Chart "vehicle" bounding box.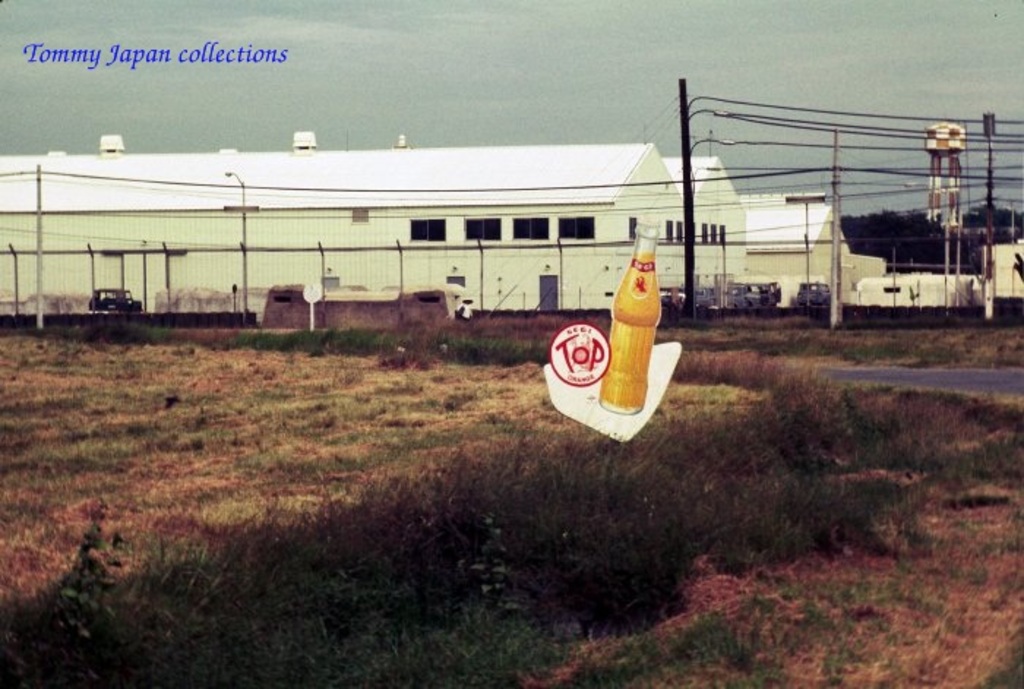
Charted: <bbox>86, 287, 143, 315</bbox>.
